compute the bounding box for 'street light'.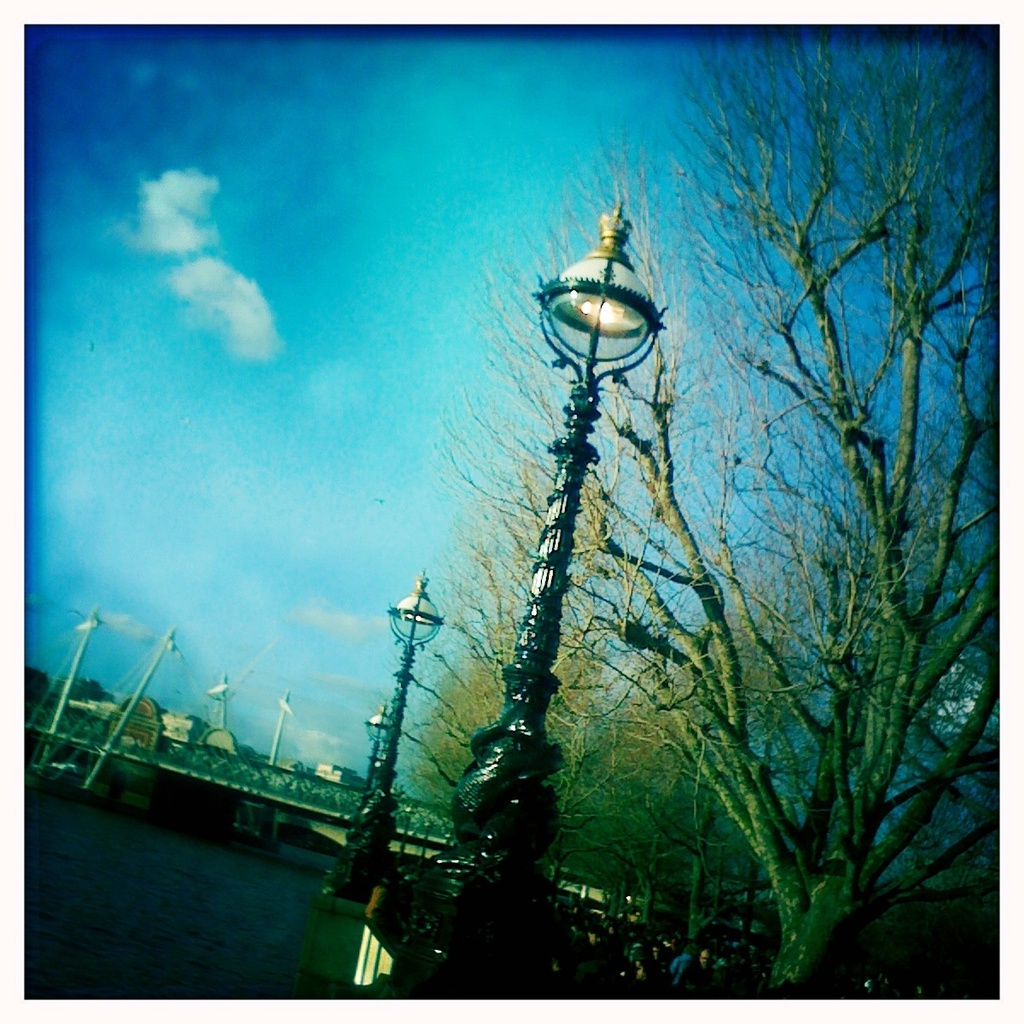
(x1=325, y1=570, x2=452, y2=905).
